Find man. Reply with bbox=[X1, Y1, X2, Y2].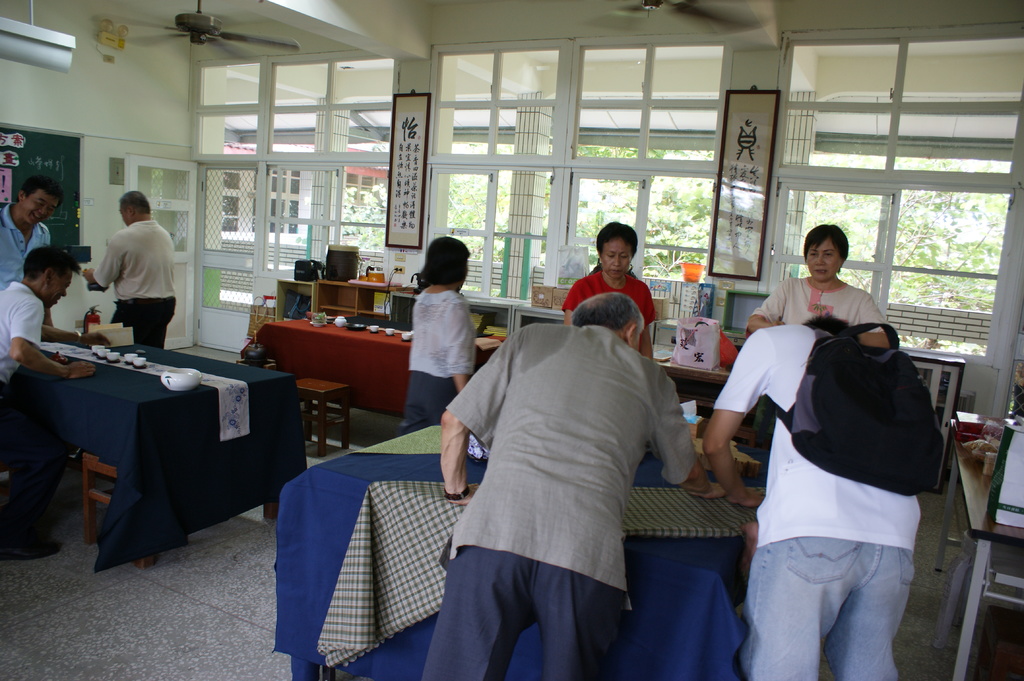
bbox=[0, 249, 100, 562].
